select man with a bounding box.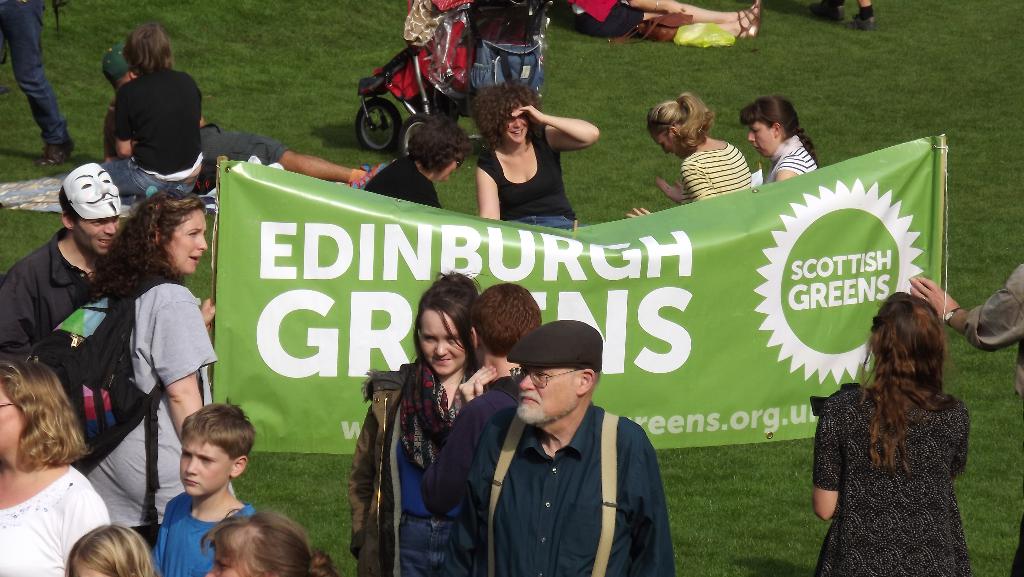
pyautogui.locateOnScreen(0, 167, 132, 382).
